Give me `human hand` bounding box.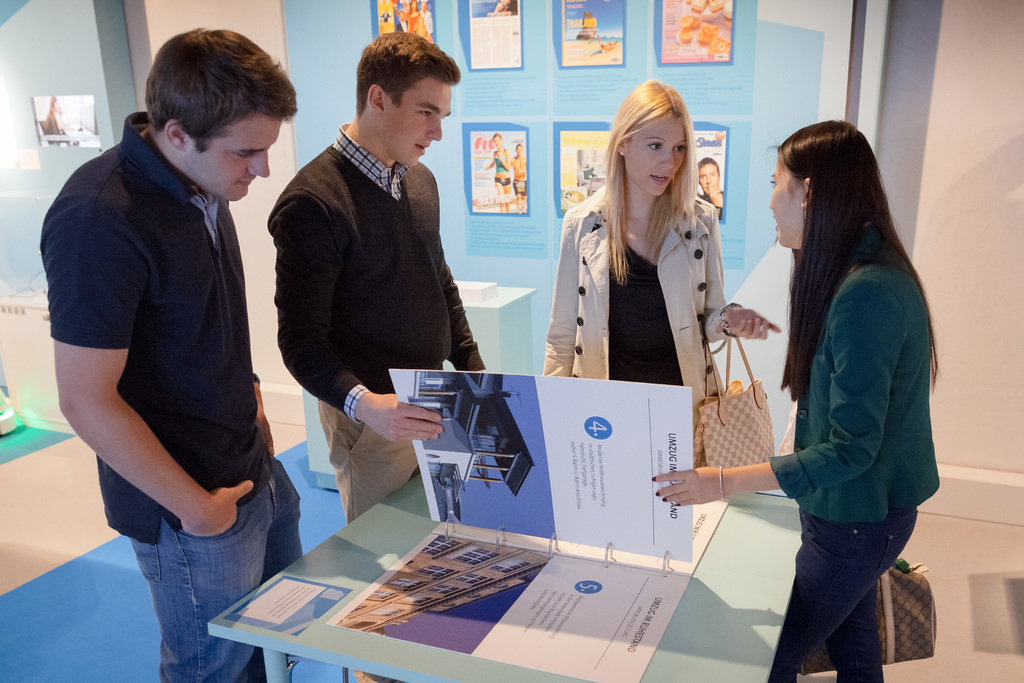
pyautogui.locateOnScreen(724, 308, 784, 343).
